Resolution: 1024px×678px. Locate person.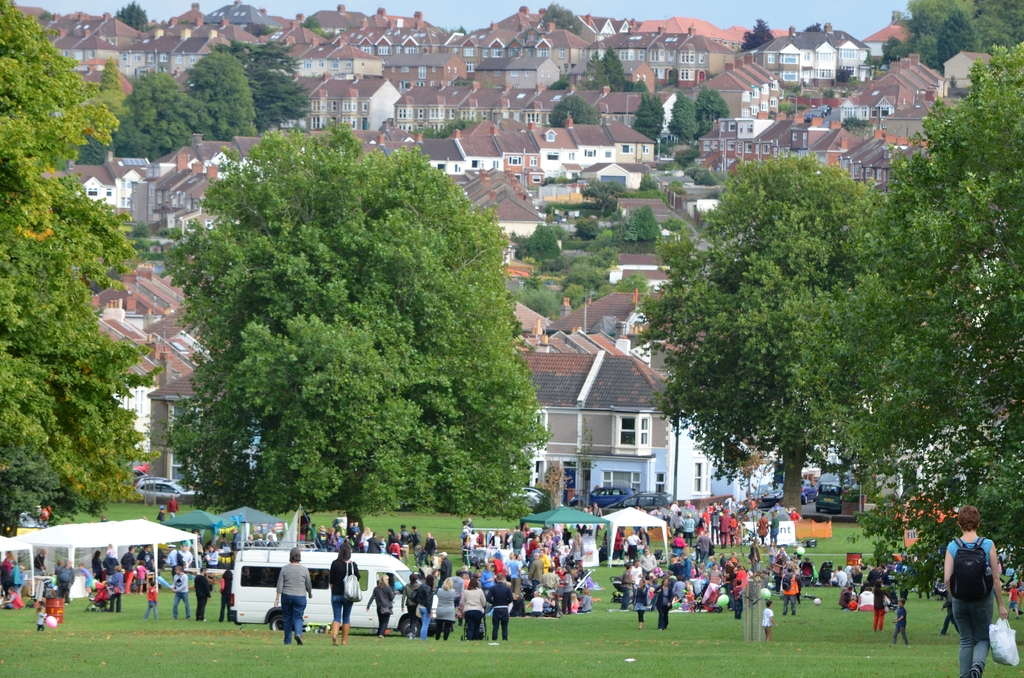
<bbox>752, 540, 762, 573</bbox>.
